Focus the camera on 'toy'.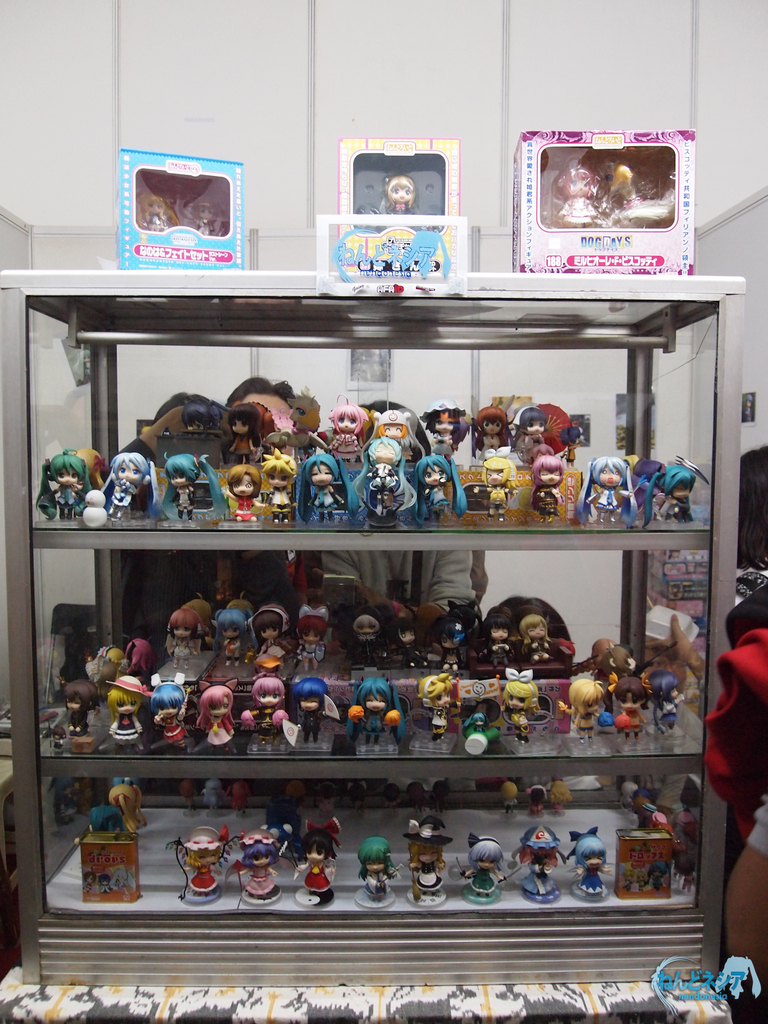
Focus region: 240/676/291/739.
